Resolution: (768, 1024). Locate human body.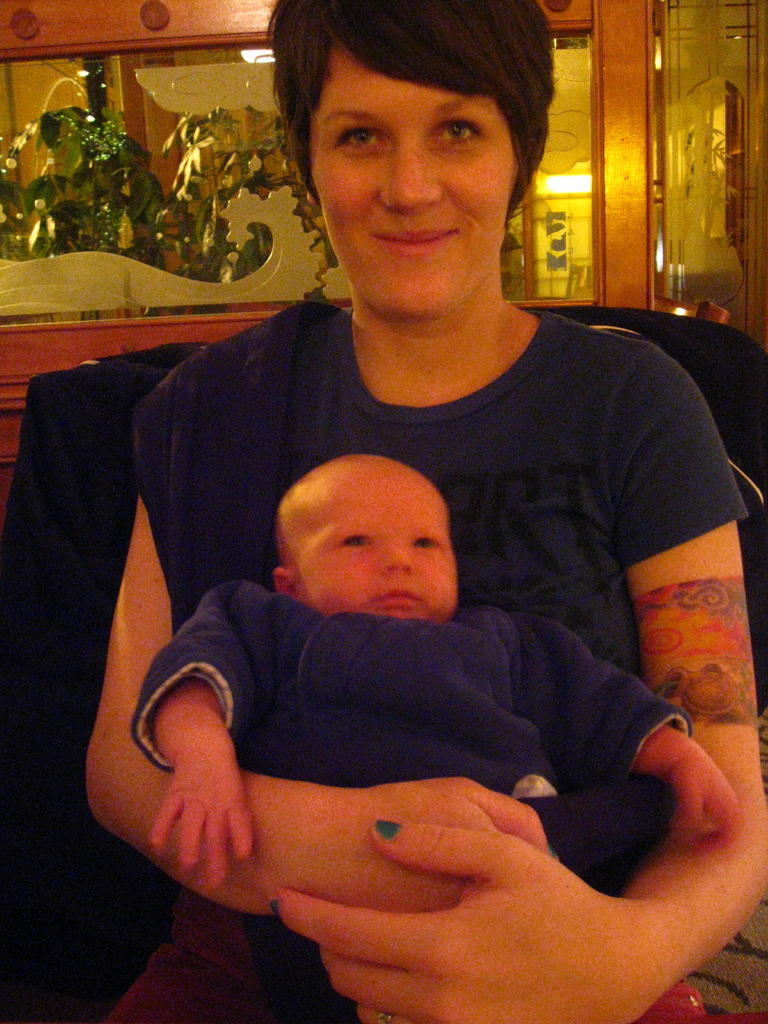
x1=126 y1=458 x2=746 y2=879.
